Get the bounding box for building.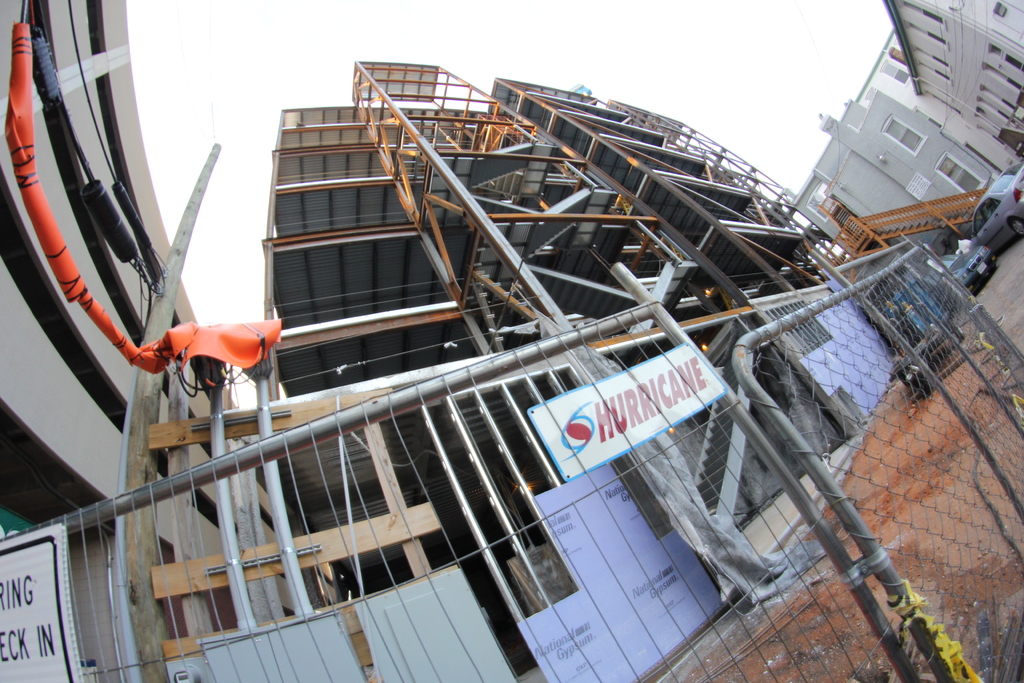
<box>0,0,330,682</box>.
